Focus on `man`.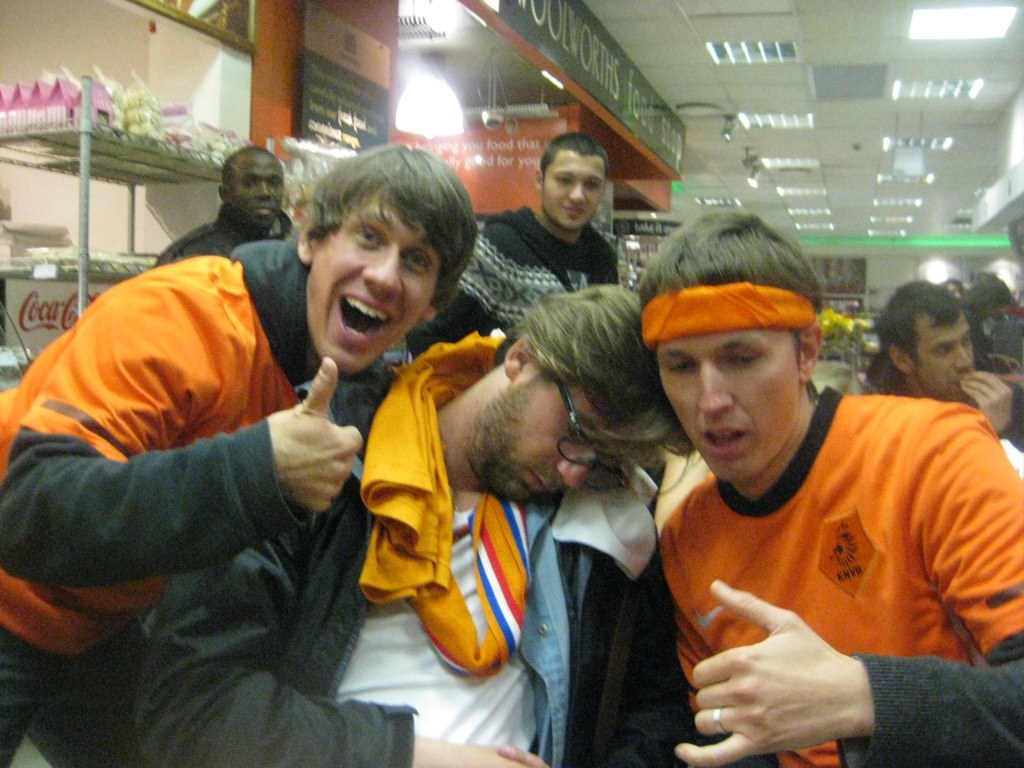
Focused at 117, 280, 712, 767.
